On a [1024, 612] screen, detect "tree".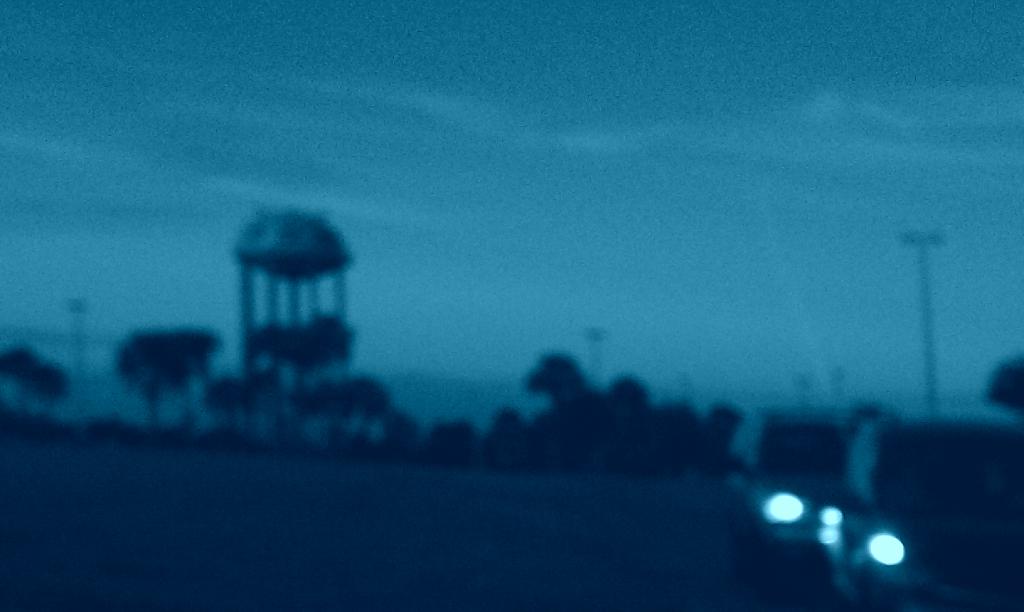
bbox(285, 374, 394, 474).
